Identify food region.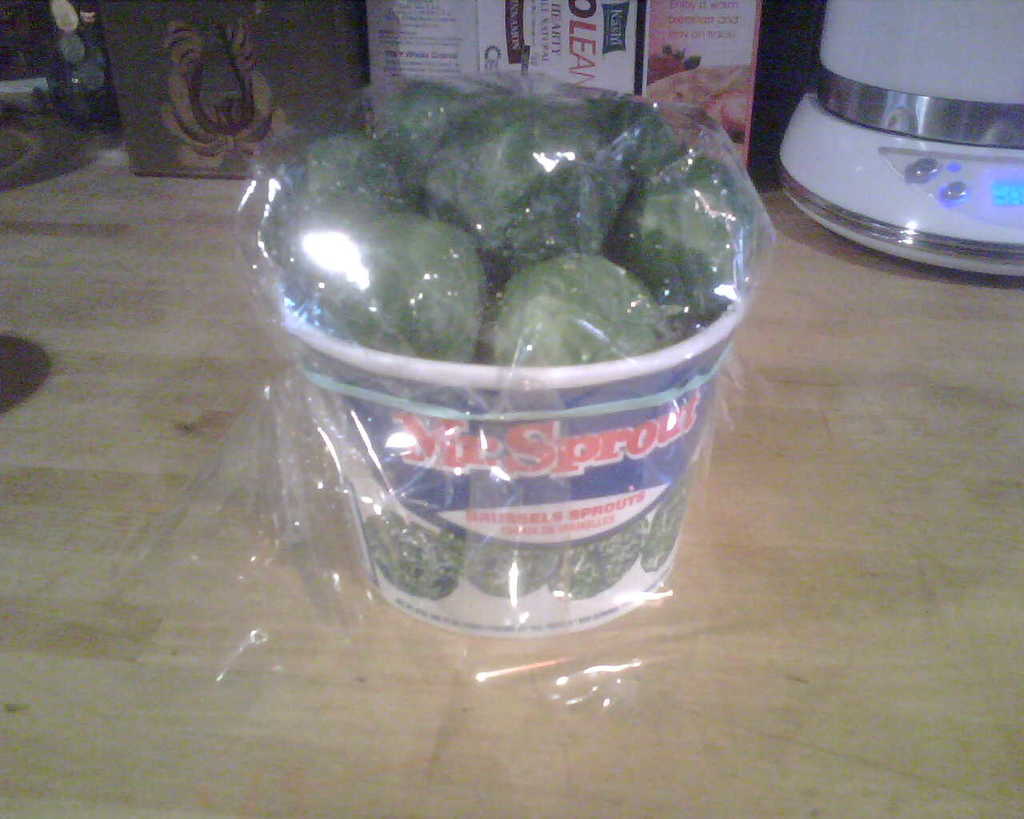
Region: rect(610, 142, 773, 322).
